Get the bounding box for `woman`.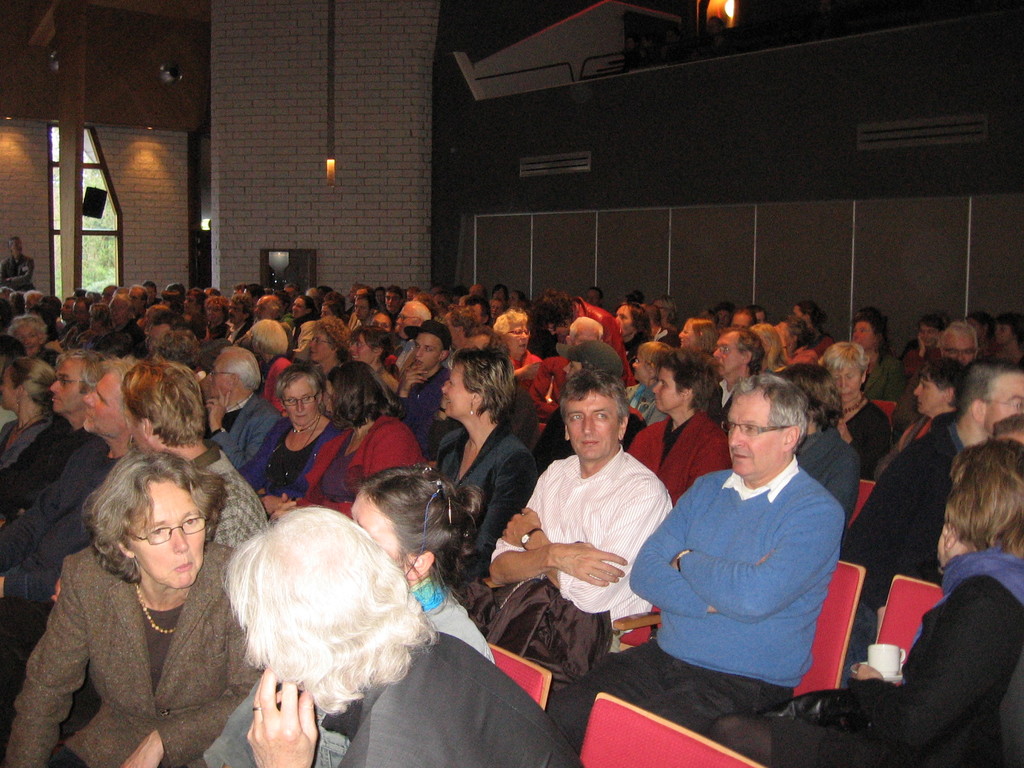
box(198, 461, 504, 767).
